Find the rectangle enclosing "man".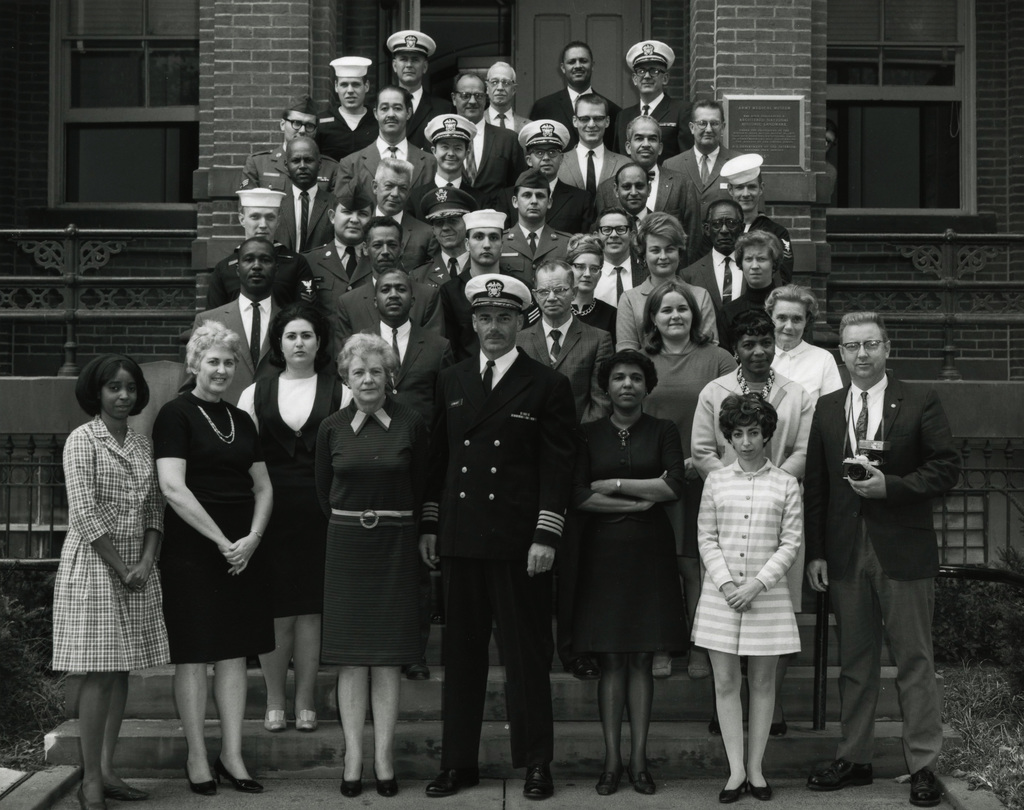
517 261 608 404.
